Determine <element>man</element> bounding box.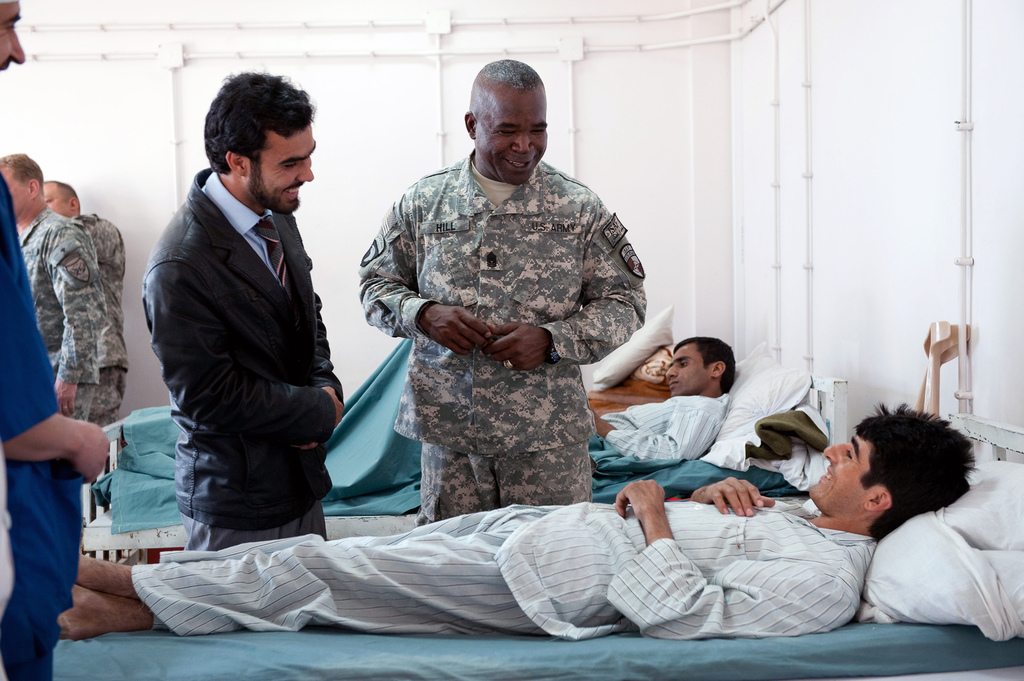
Determined: 60,403,976,645.
